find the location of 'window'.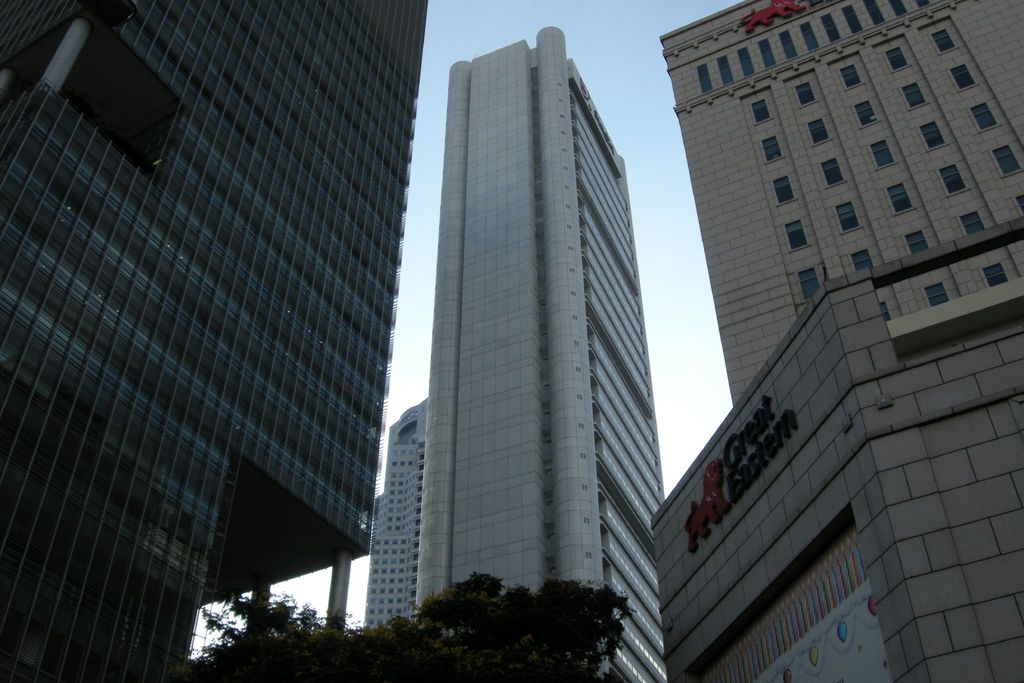
Location: detection(785, 218, 809, 254).
